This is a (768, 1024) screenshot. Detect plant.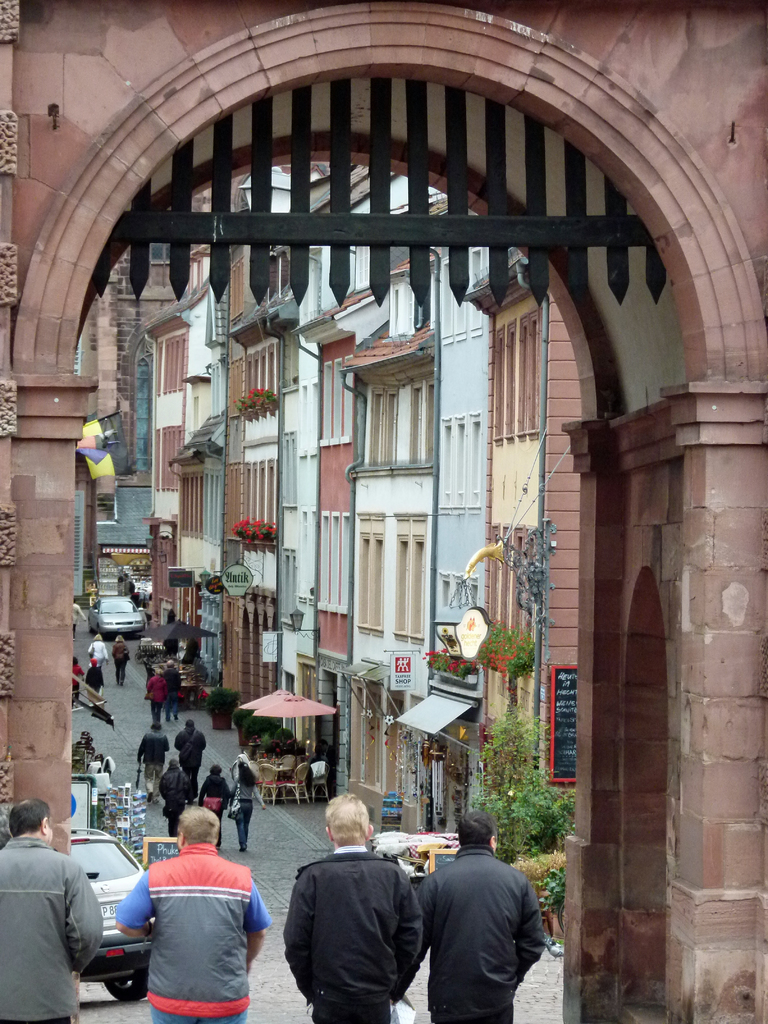
[left=228, top=513, right=280, bottom=547].
